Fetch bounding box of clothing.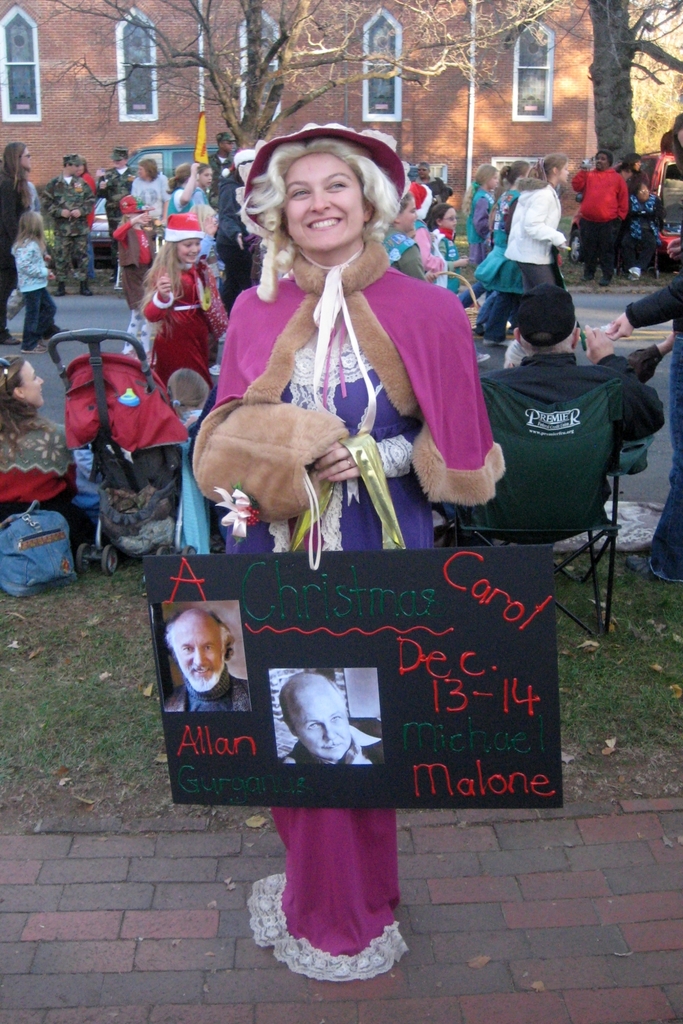
Bbox: box=[622, 194, 664, 271].
